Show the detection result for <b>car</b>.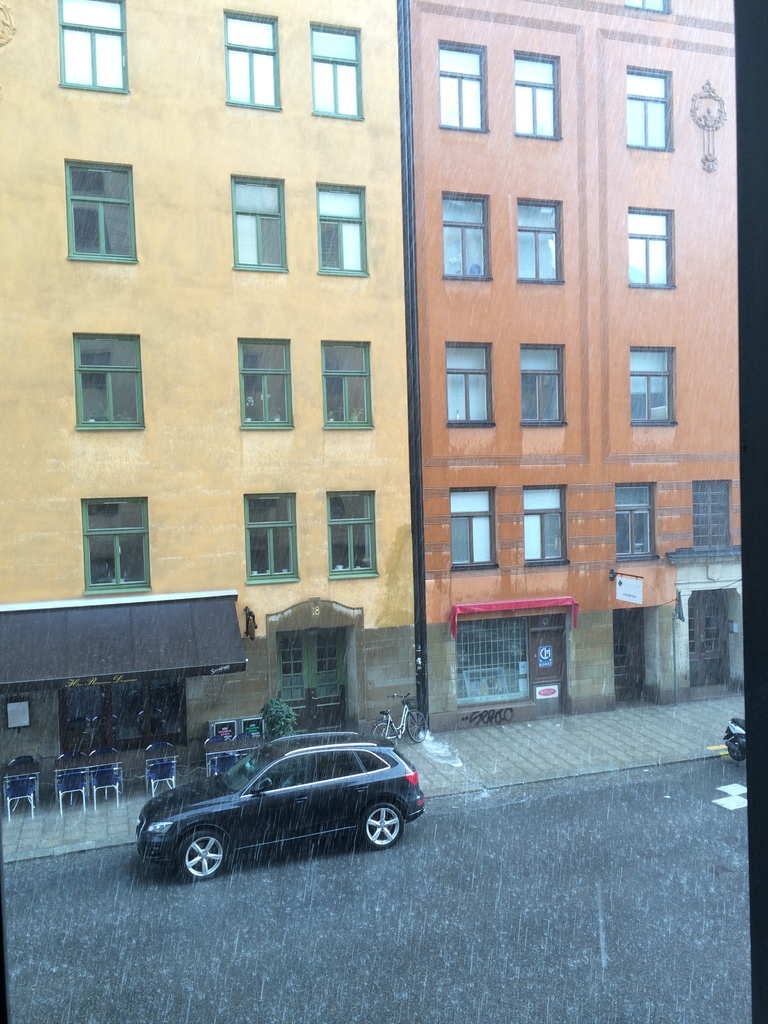
(left=134, top=730, right=427, bottom=884).
